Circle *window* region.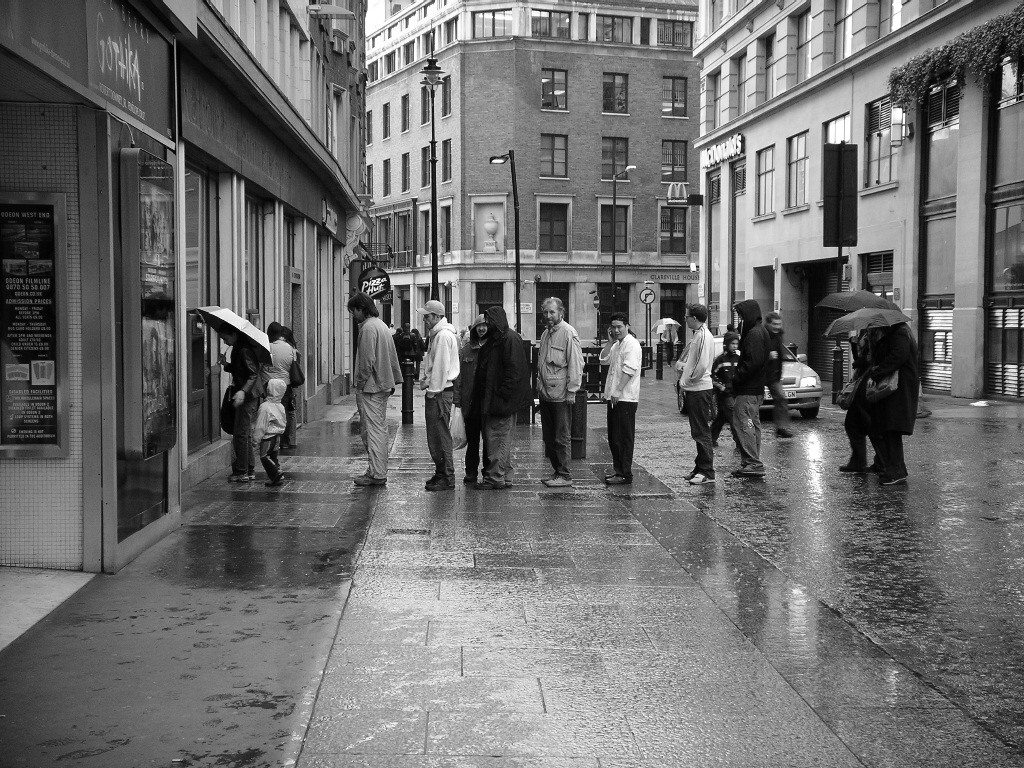
Region: [593,190,632,256].
